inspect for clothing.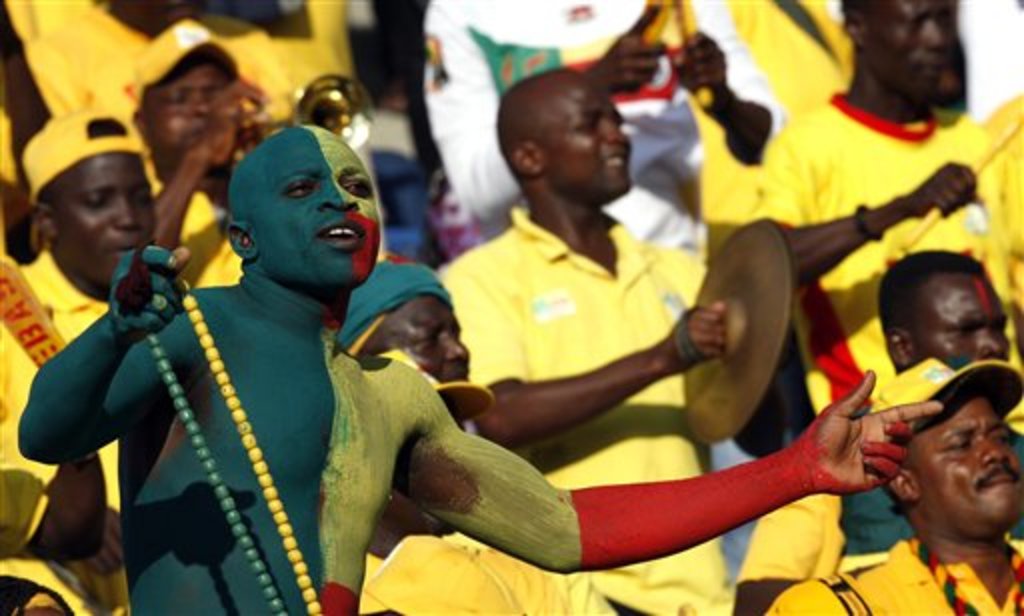
Inspection: detection(730, 438, 1022, 584).
